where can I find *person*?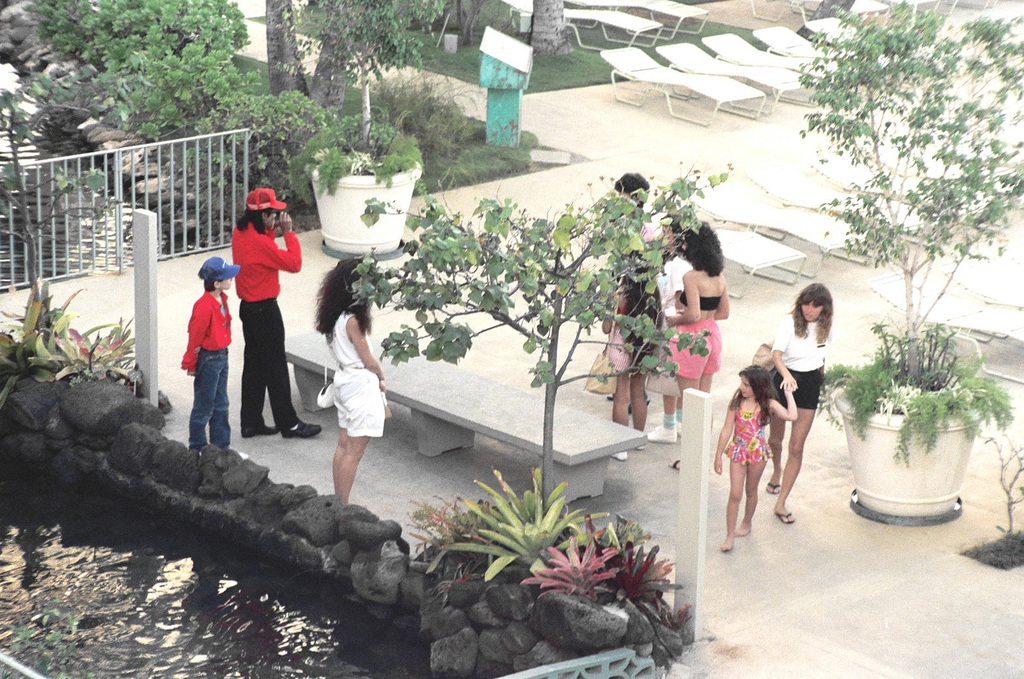
You can find it at 656 220 697 376.
